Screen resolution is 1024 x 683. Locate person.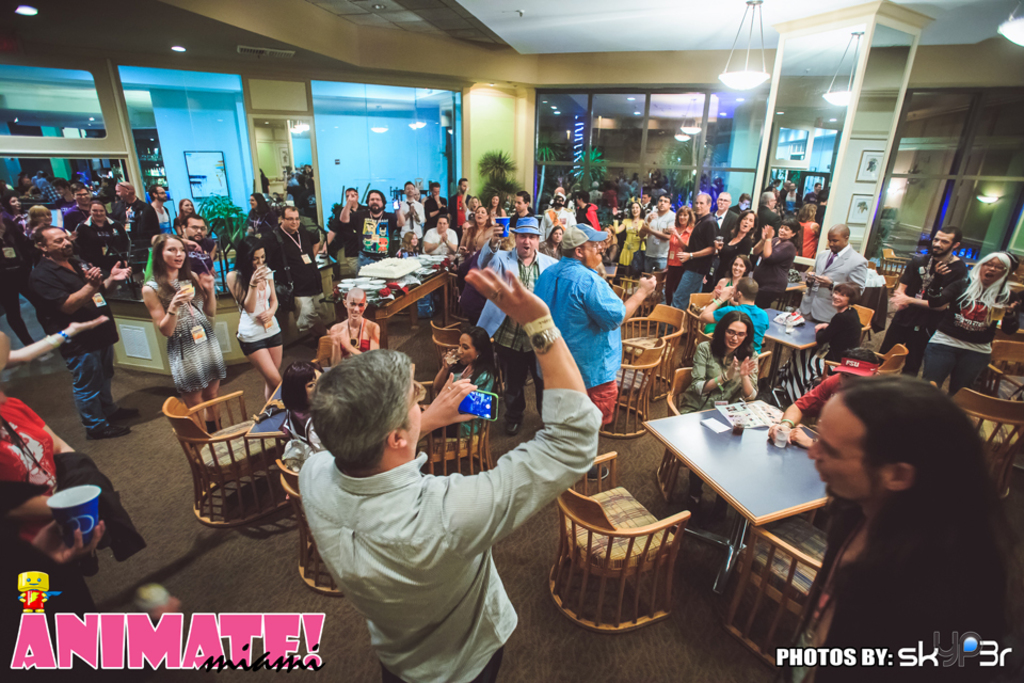
box=[460, 218, 477, 242].
